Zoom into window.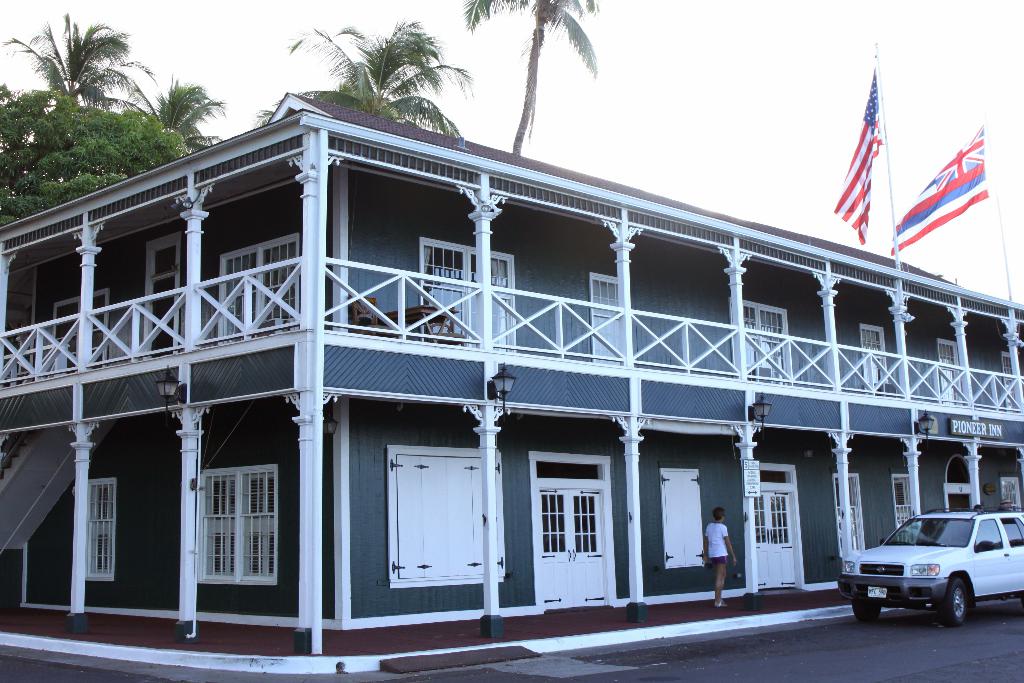
Zoom target: crop(860, 319, 906, 400).
